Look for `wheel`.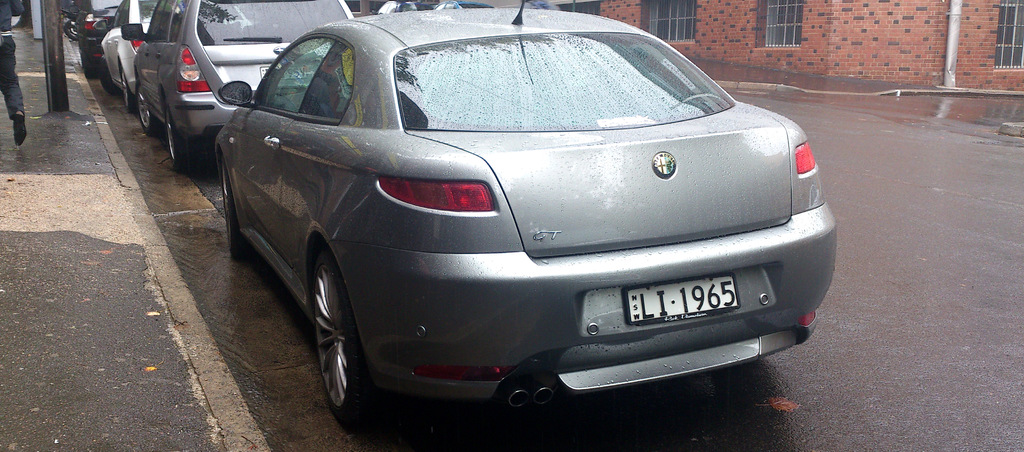
Found: rect(168, 115, 195, 174).
